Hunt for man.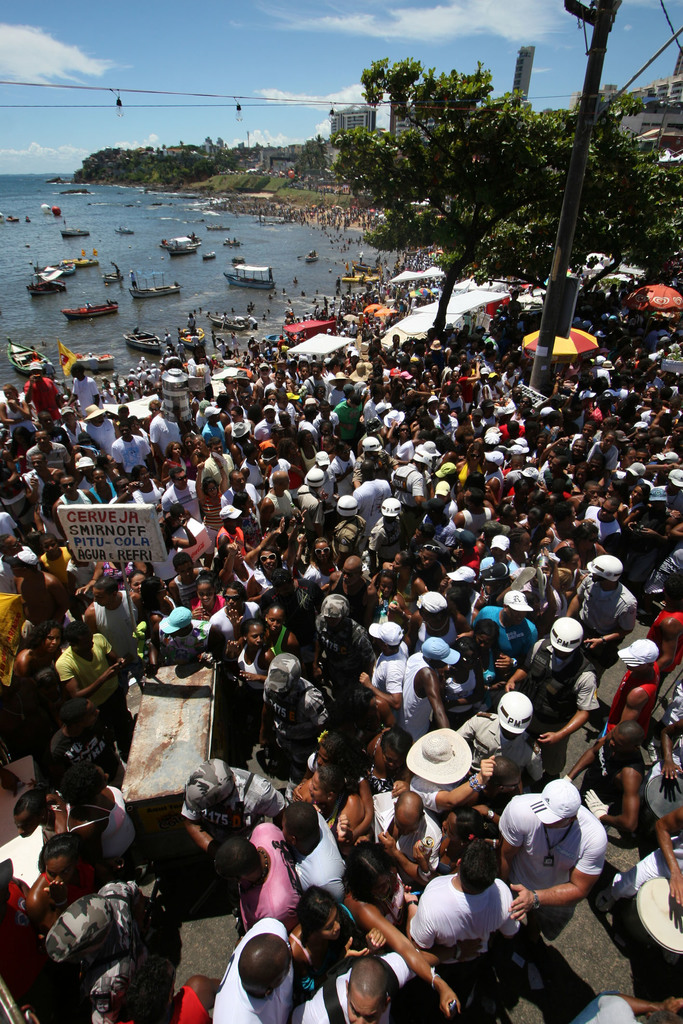
Hunted down at {"x1": 276, "y1": 799, "x2": 345, "y2": 909}.
